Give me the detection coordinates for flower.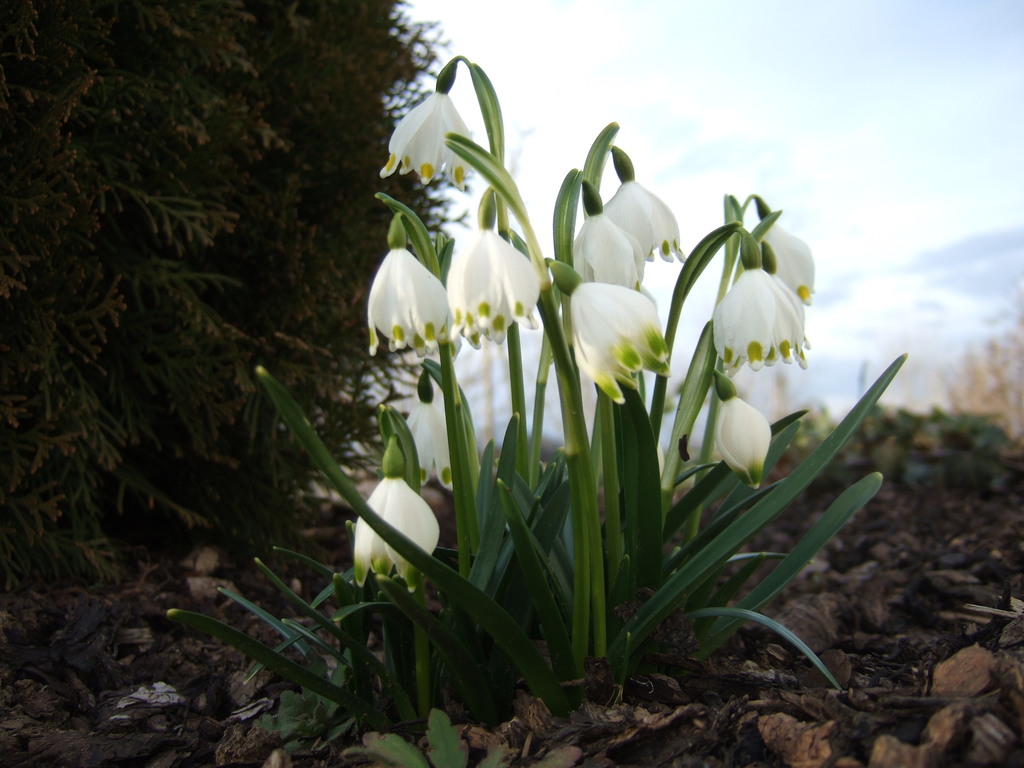
bbox=(371, 248, 457, 355).
